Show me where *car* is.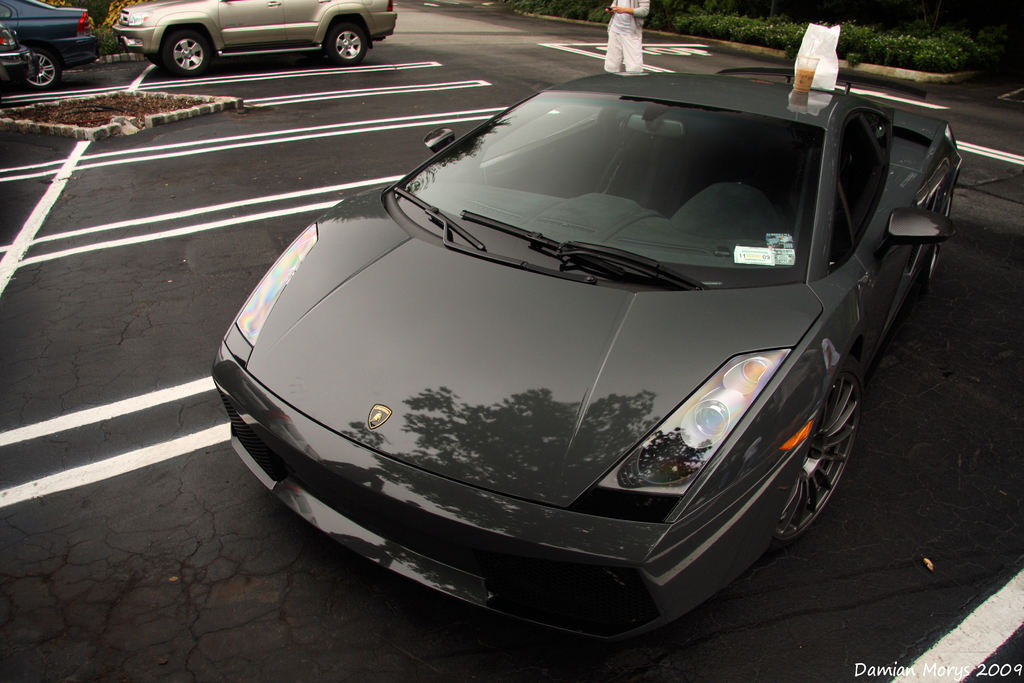
*car* is at rect(111, 0, 399, 73).
